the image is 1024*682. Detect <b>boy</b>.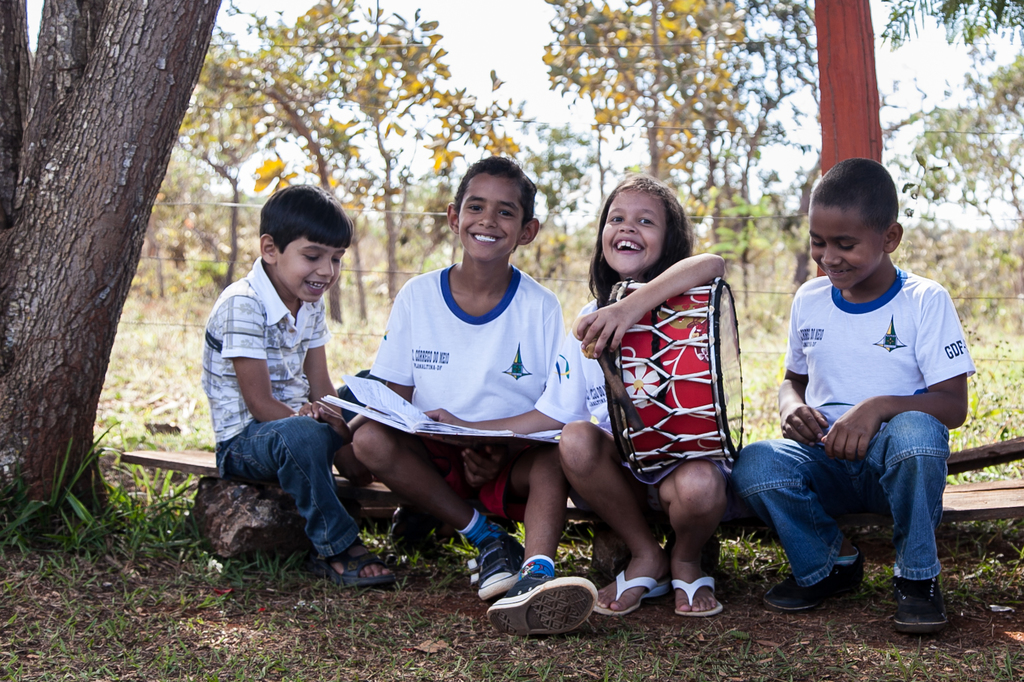
Detection: {"left": 351, "top": 156, "right": 598, "bottom": 637}.
